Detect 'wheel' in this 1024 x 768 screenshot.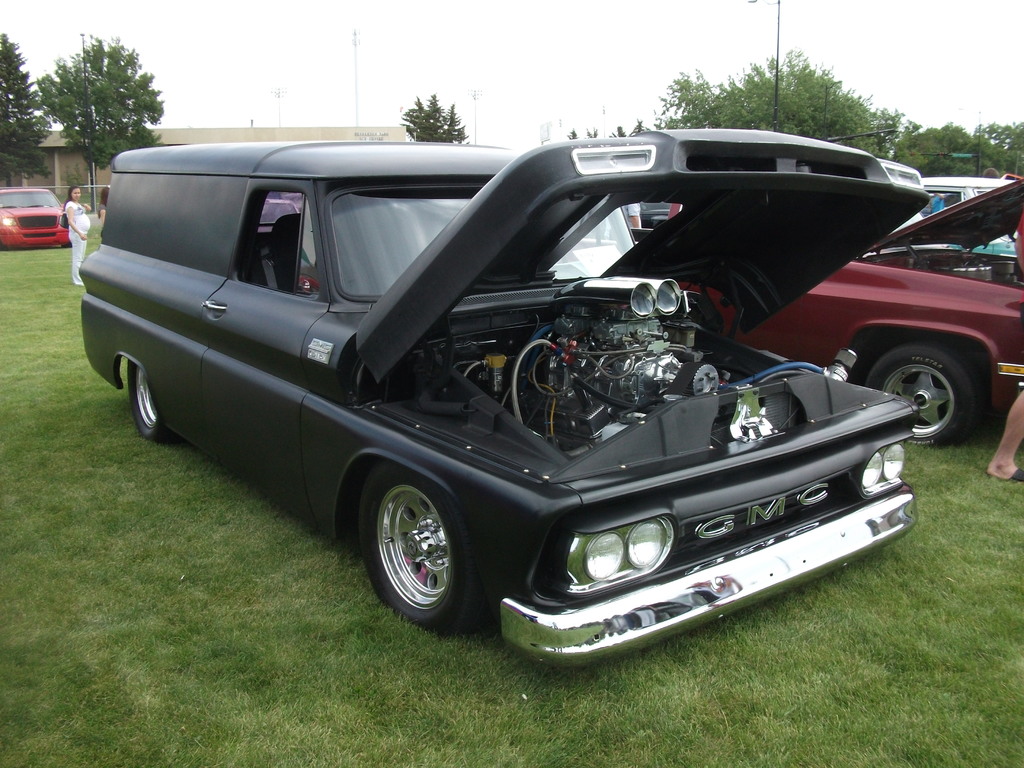
Detection: (left=865, top=340, right=972, bottom=443).
